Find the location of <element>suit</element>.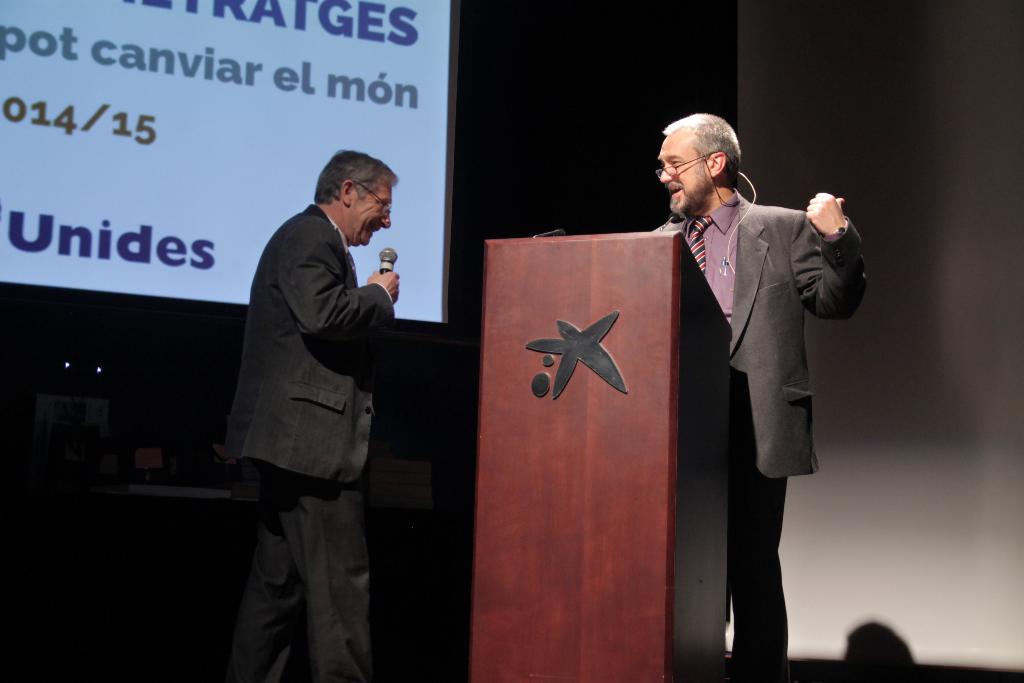
Location: bbox=[216, 140, 421, 672].
